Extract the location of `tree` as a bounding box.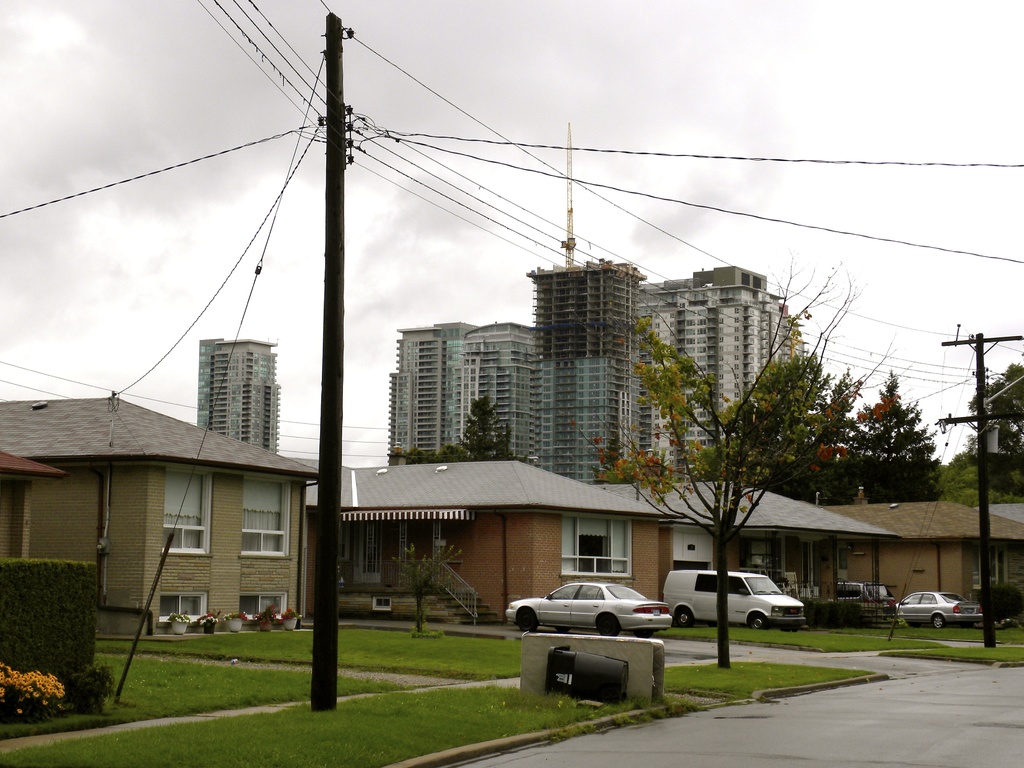
Rect(396, 391, 518, 460).
